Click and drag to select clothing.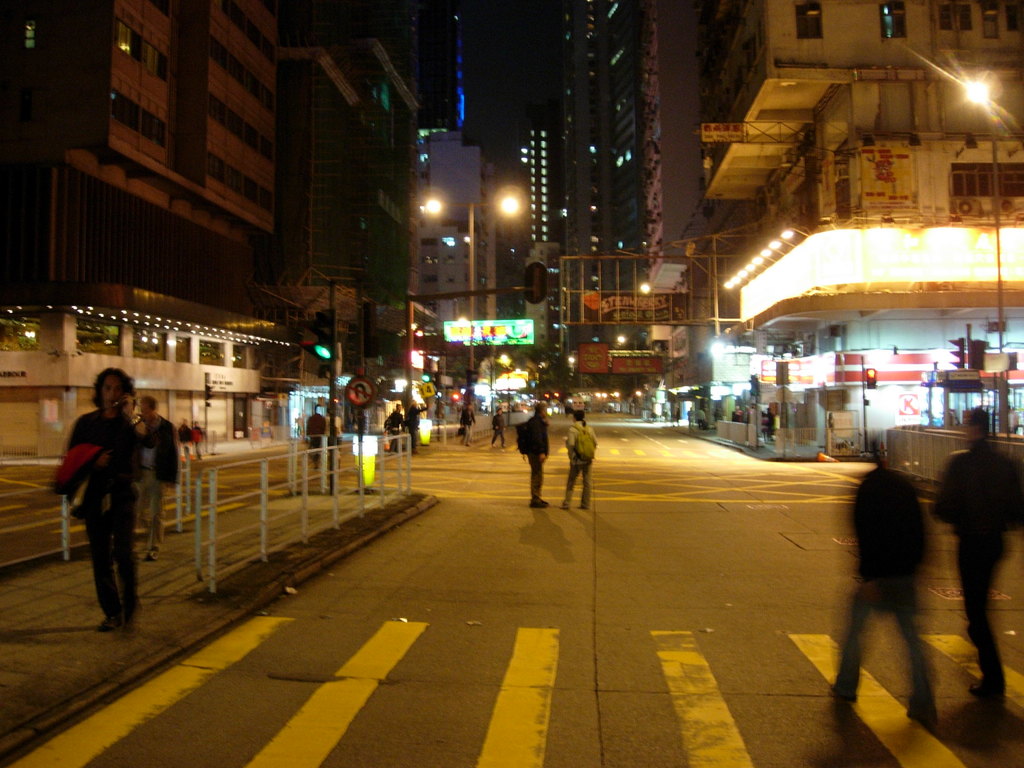
Selection: <region>560, 417, 593, 507</region>.
